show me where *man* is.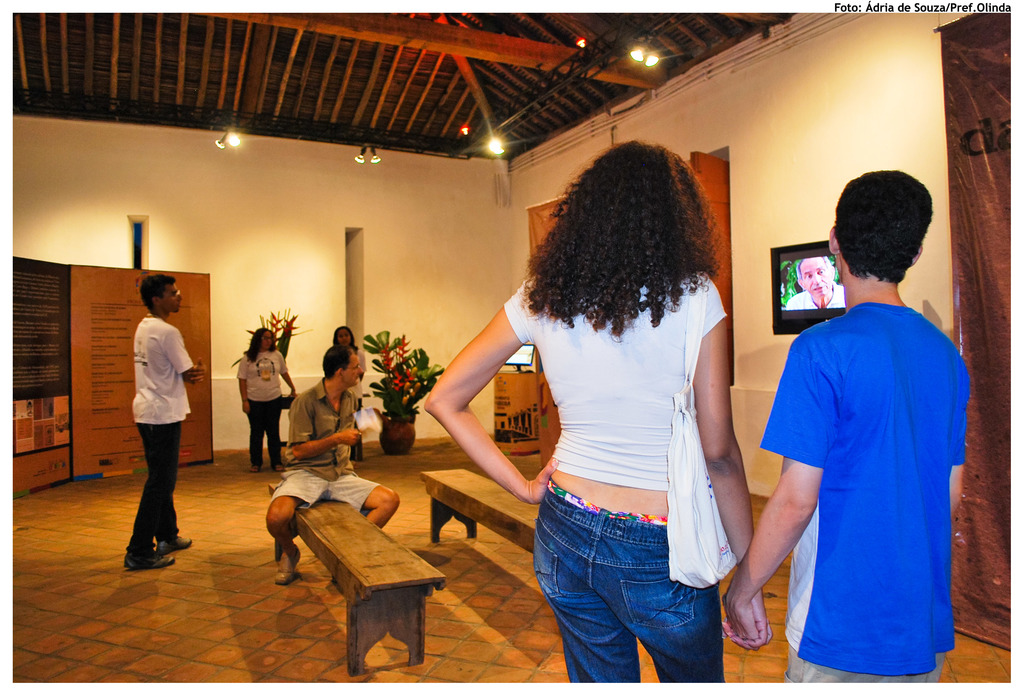
*man* is at (264, 343, 401, 588).
